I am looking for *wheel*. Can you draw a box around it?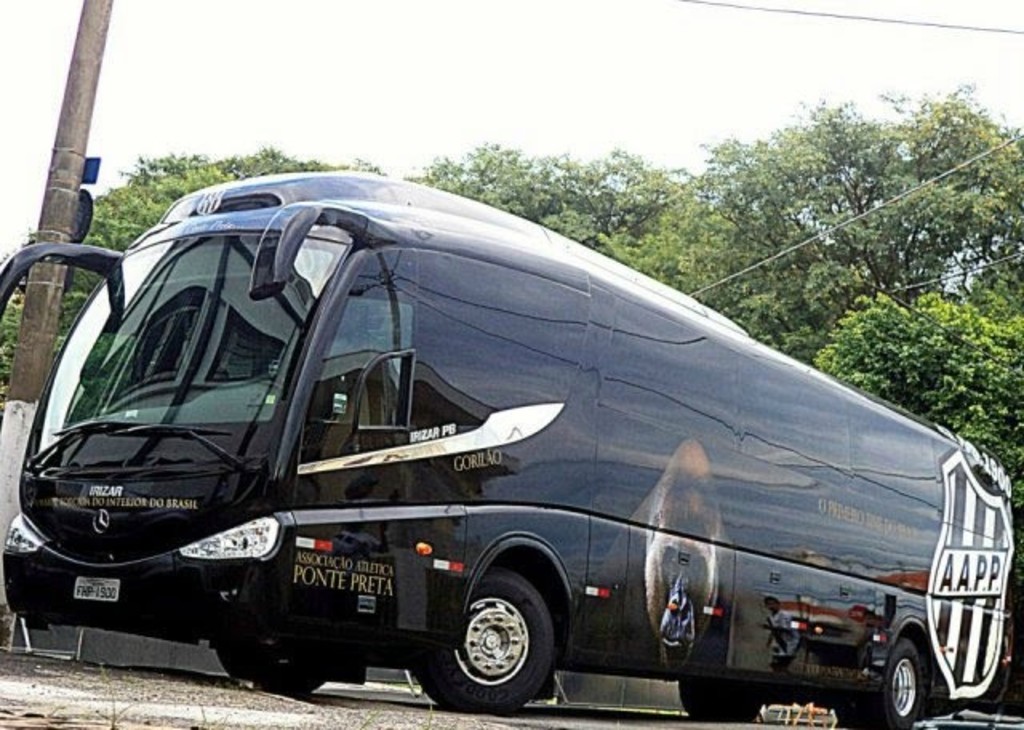
Sure, the bounding box is bbox=(440, 576, 557, 704).
